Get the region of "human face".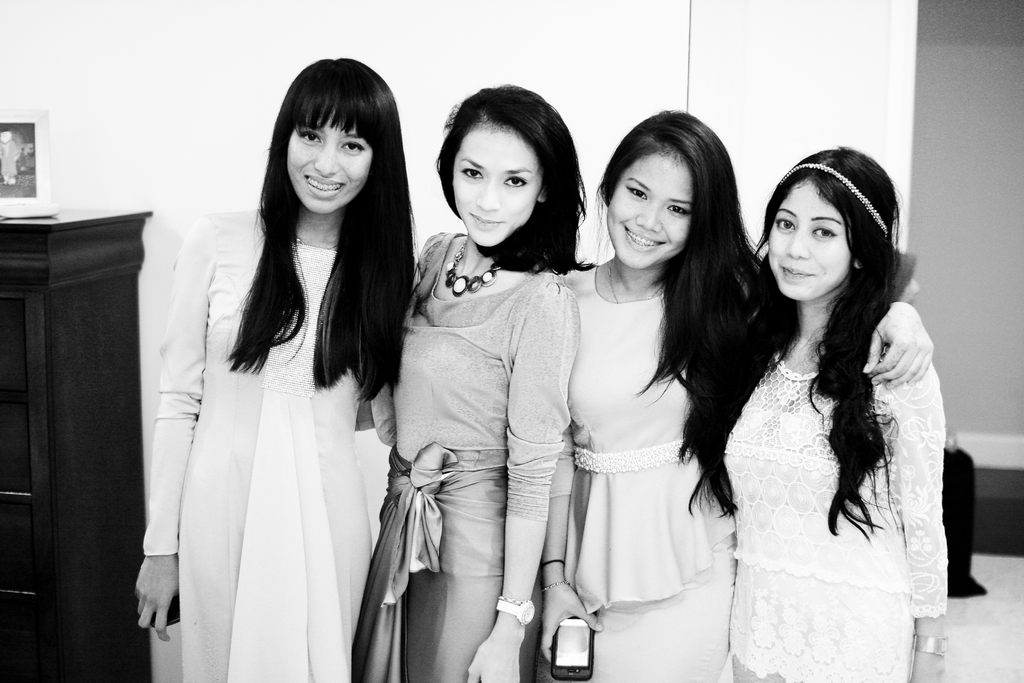
l=769, t=176, r=852, b=300.
